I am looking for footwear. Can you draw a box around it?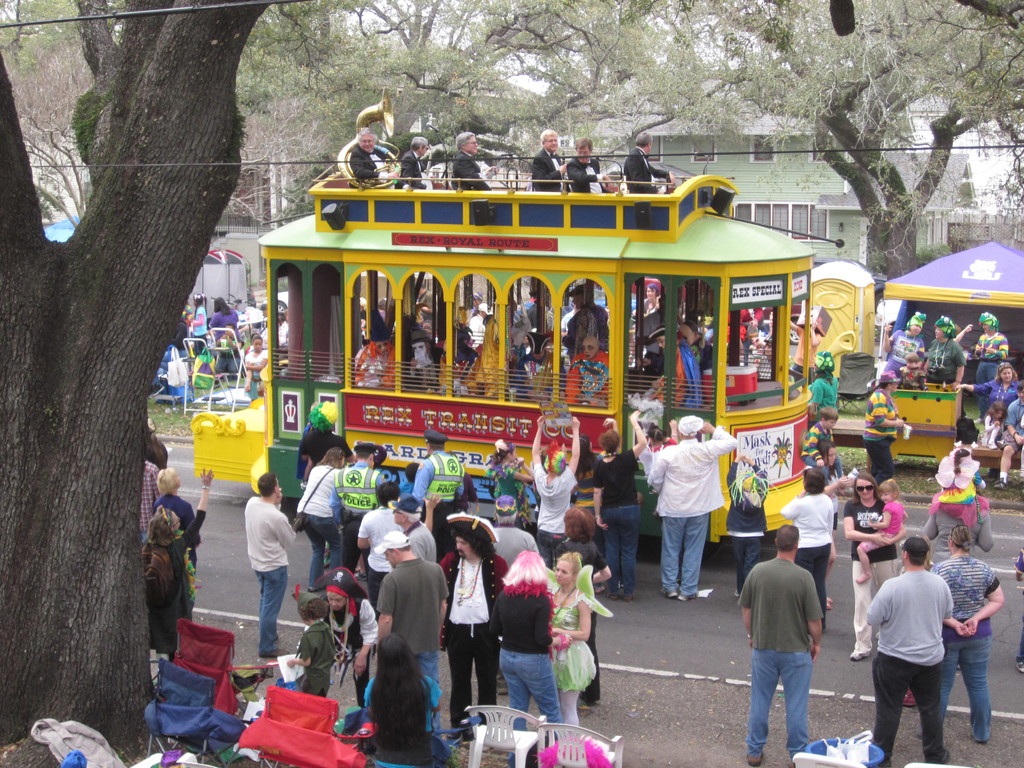
Sure, the bounding box is pyautogui.locateOnScreen(263, 648, 289, 659).
